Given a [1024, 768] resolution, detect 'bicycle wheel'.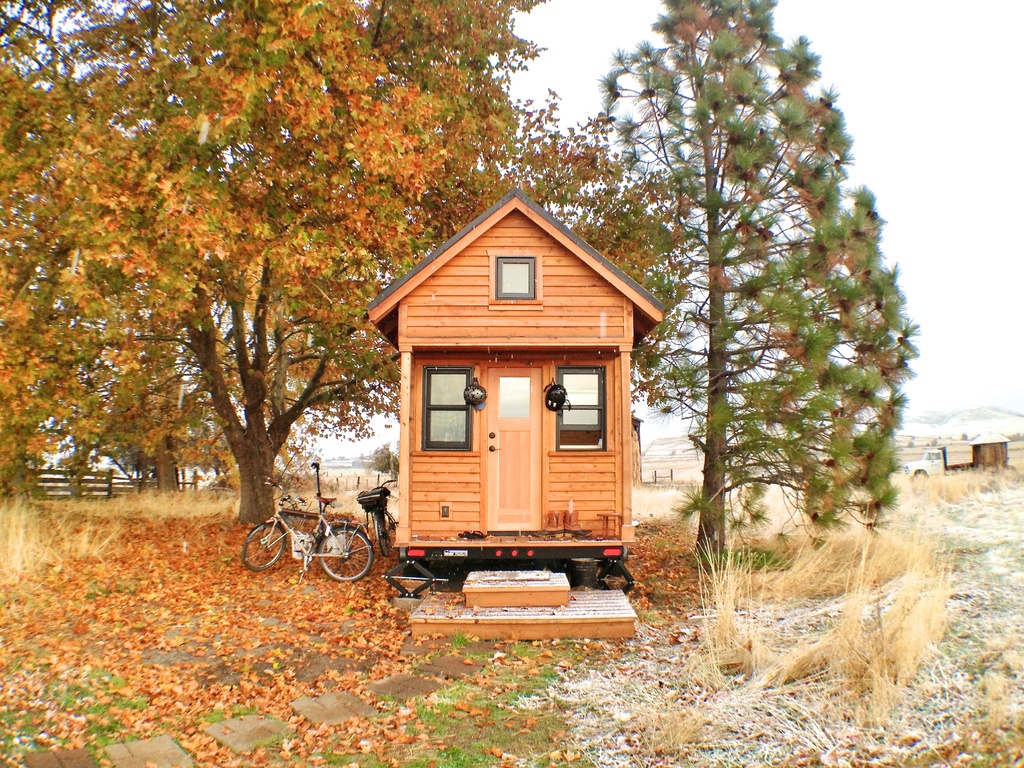
bbox=(384, 511, 394, 540).
